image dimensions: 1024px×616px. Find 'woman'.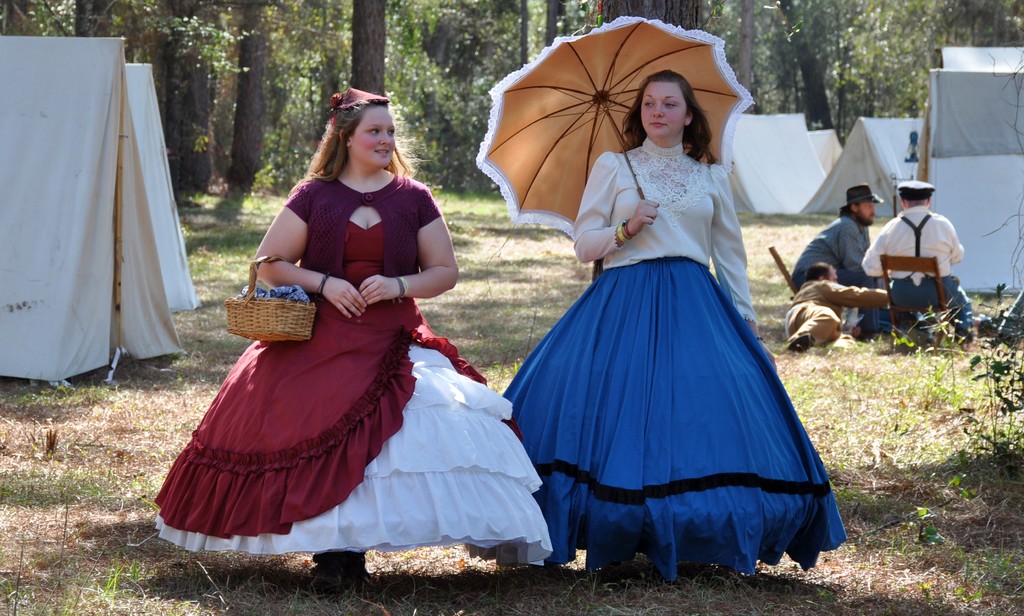
503 70 845 583.
